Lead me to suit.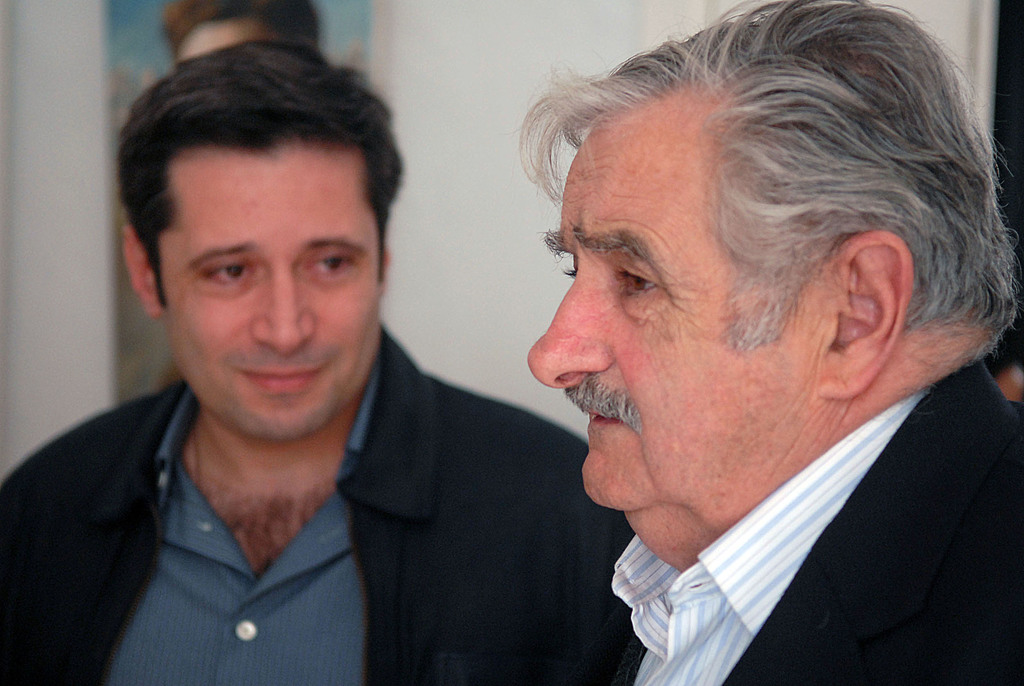
Lead to left=555, top=343, right=1023, bottom=684.
